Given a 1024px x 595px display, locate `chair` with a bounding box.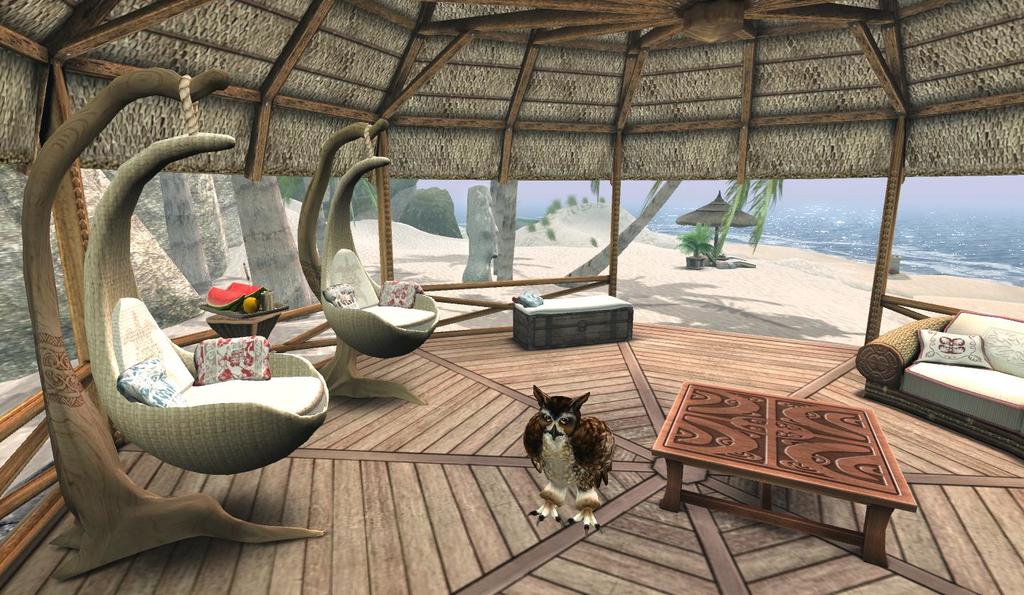
Located: [left=69, top=124, right=338, bottom=483].
